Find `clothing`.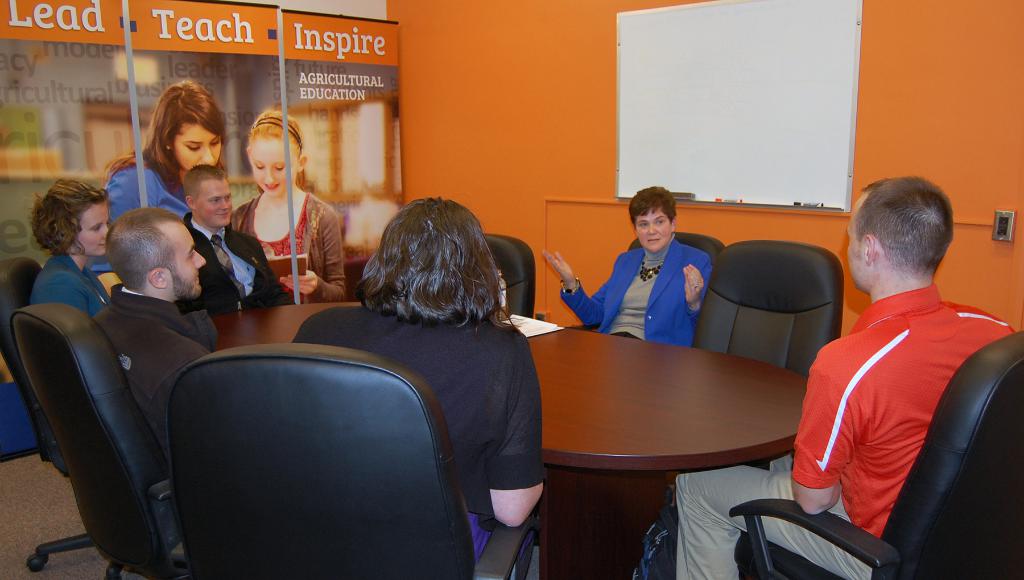
bbox=(294, 298, 550, 579).
